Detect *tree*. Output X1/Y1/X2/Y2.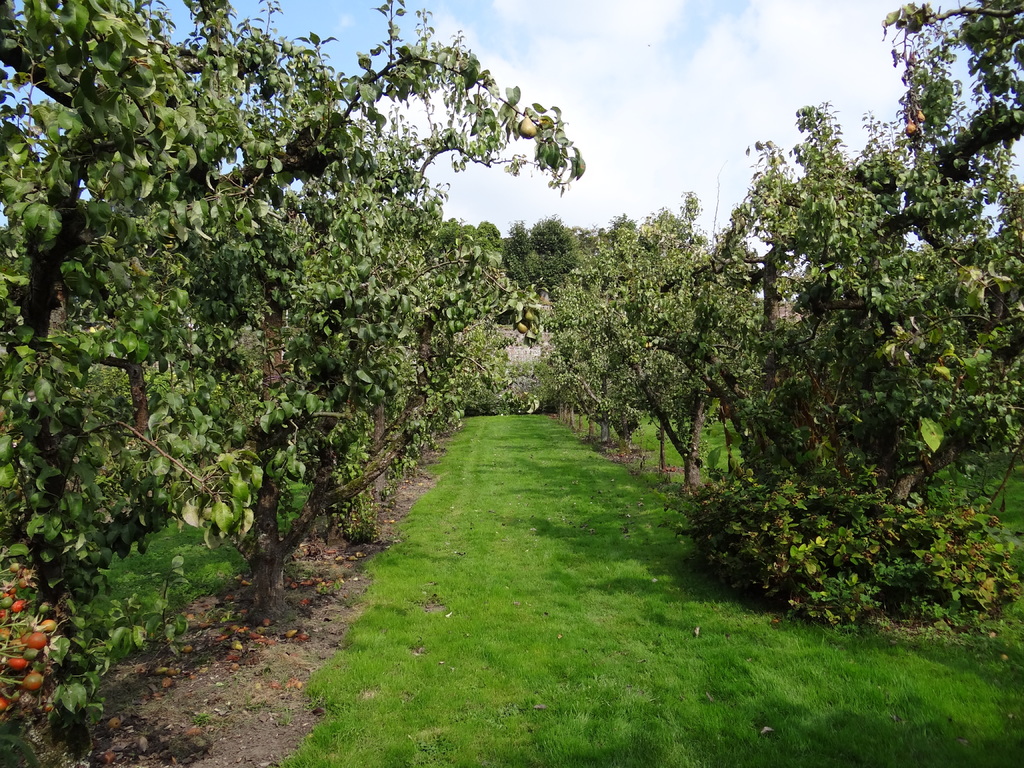
598/214/765/479.
